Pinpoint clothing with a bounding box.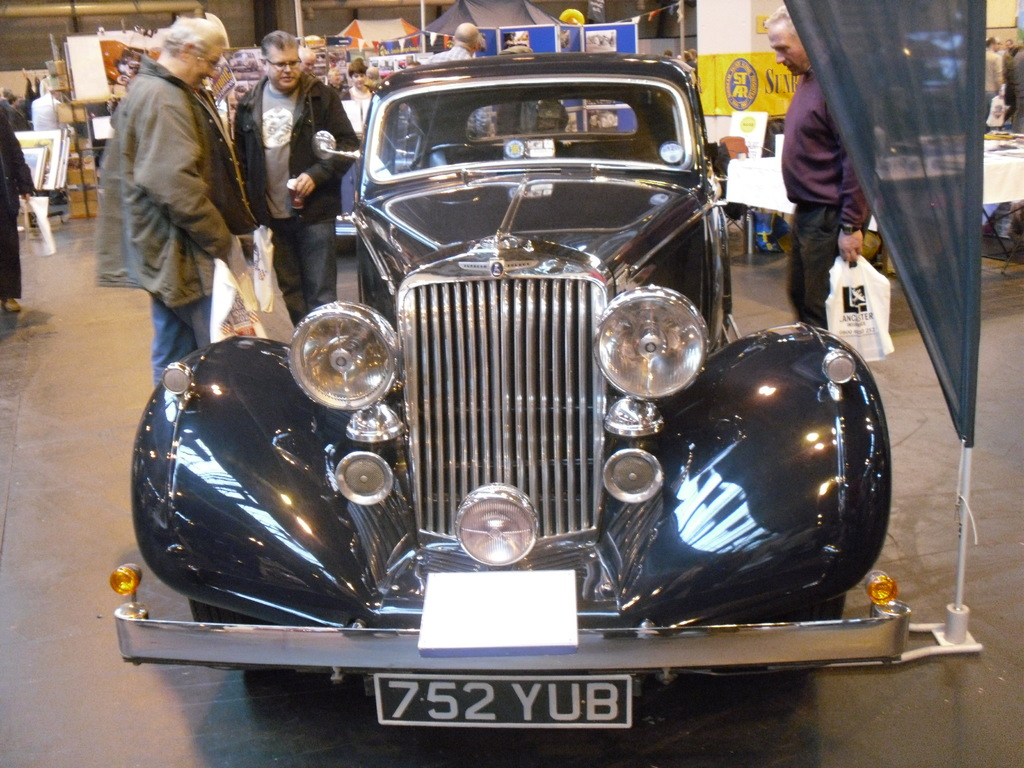
box(228, 74, 358, 324).
